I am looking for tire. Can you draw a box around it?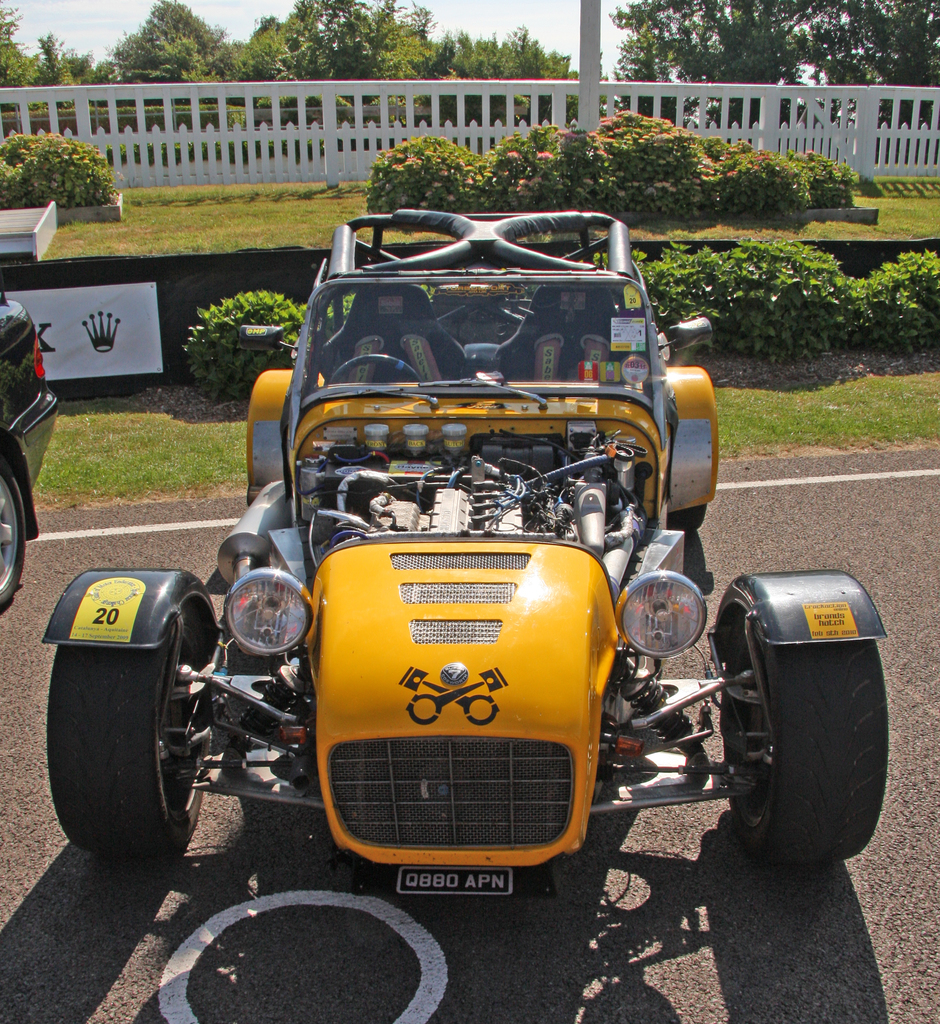
Sure, the bounding box is bbox=[730, 553, 905, 888].
